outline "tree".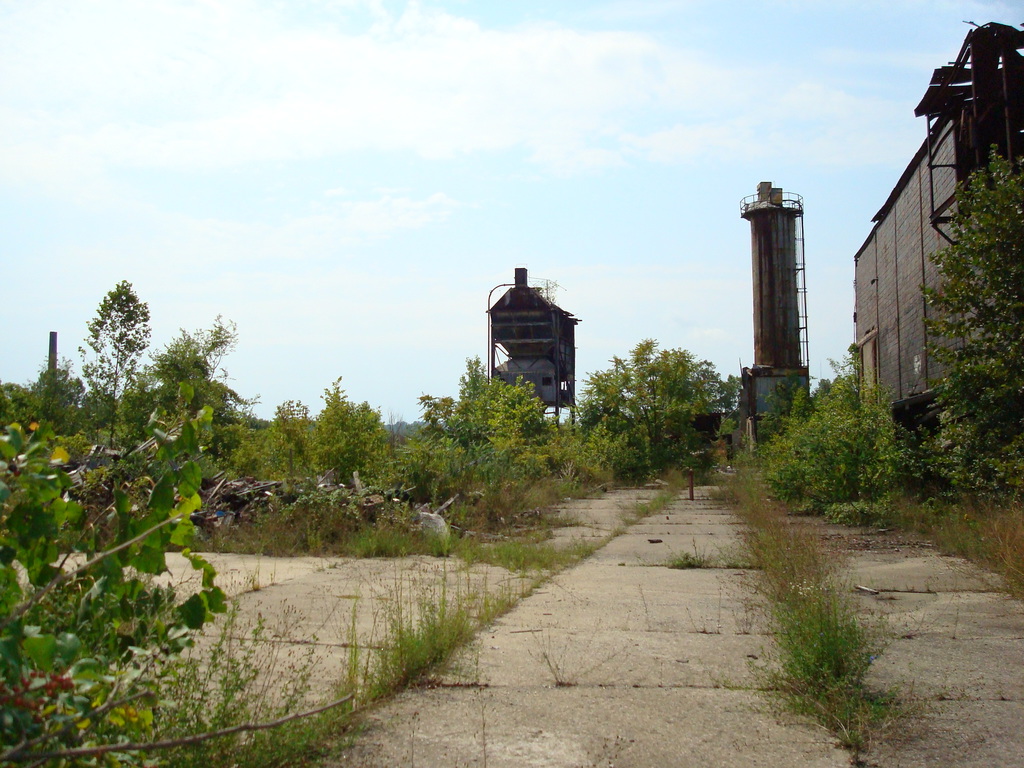
Outline: box=[918, 143, 1023, 508].
